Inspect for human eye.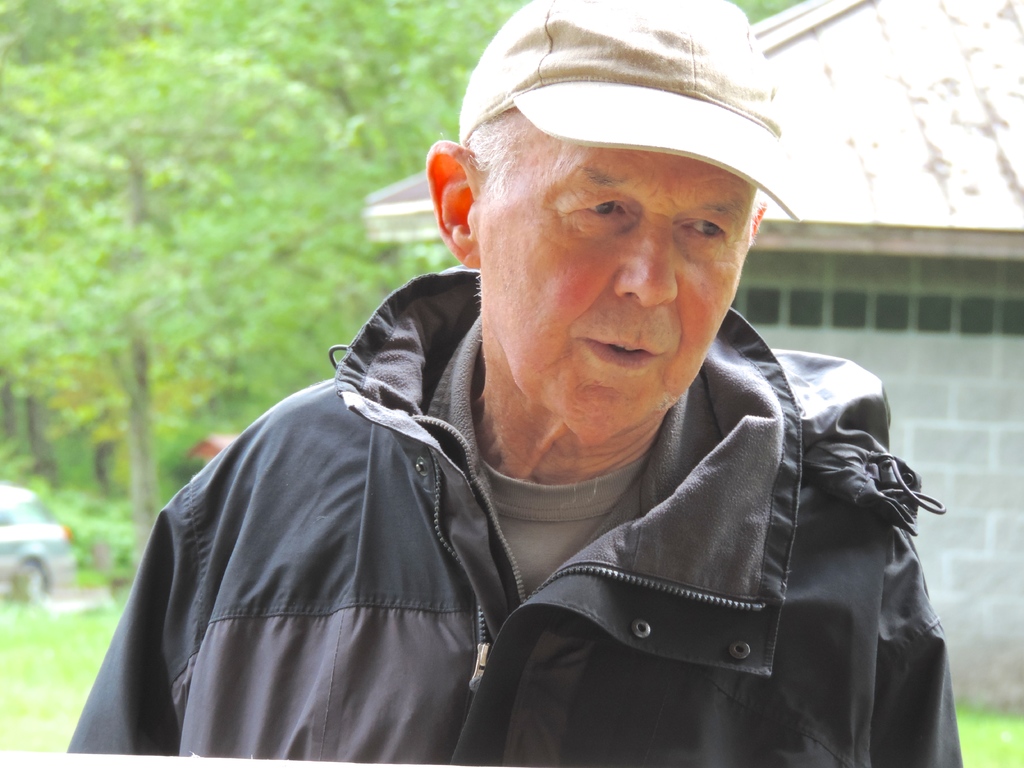
Inspection: Rect(680, 211, 733, 242).
